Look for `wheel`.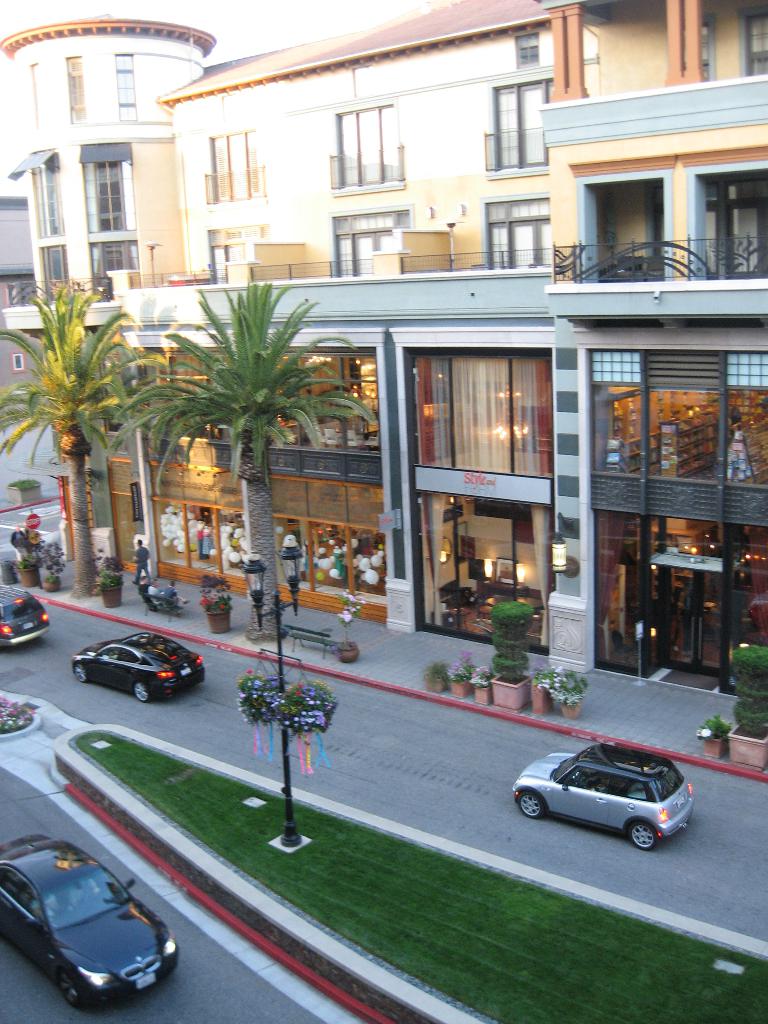
Found: {"left": 74, "top": 666, "right": 88, "bottom": 684}.
